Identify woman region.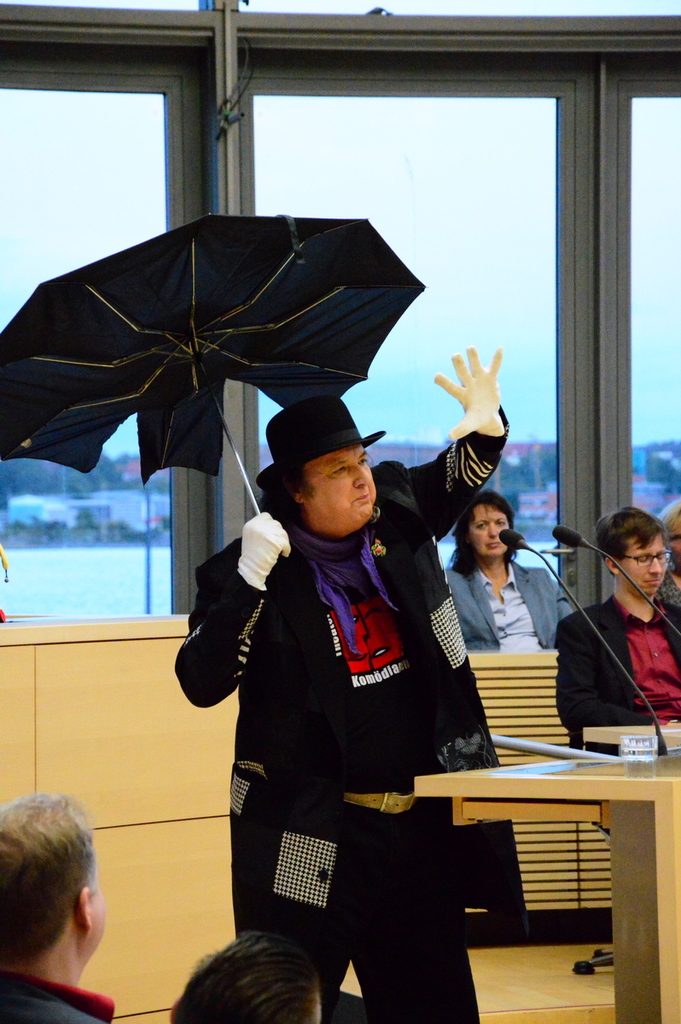
Region: [655, 500, 680, 611].
